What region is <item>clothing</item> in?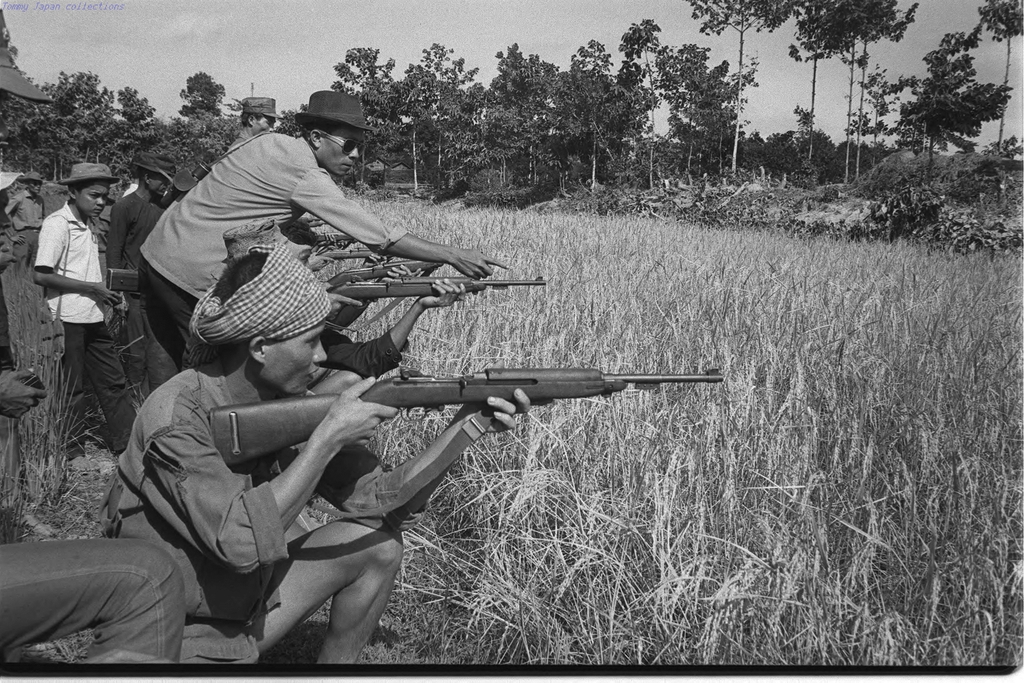
BBox(3, 268, 189, 664).
